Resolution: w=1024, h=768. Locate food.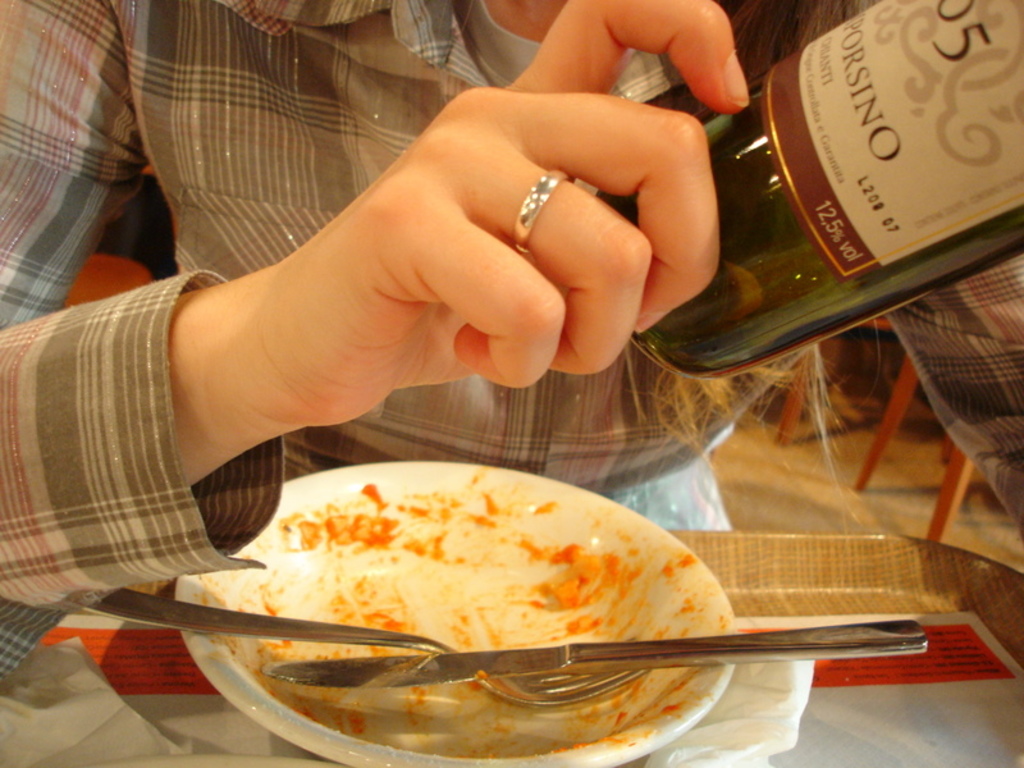
bbox=[549, 544, 603, 605].
